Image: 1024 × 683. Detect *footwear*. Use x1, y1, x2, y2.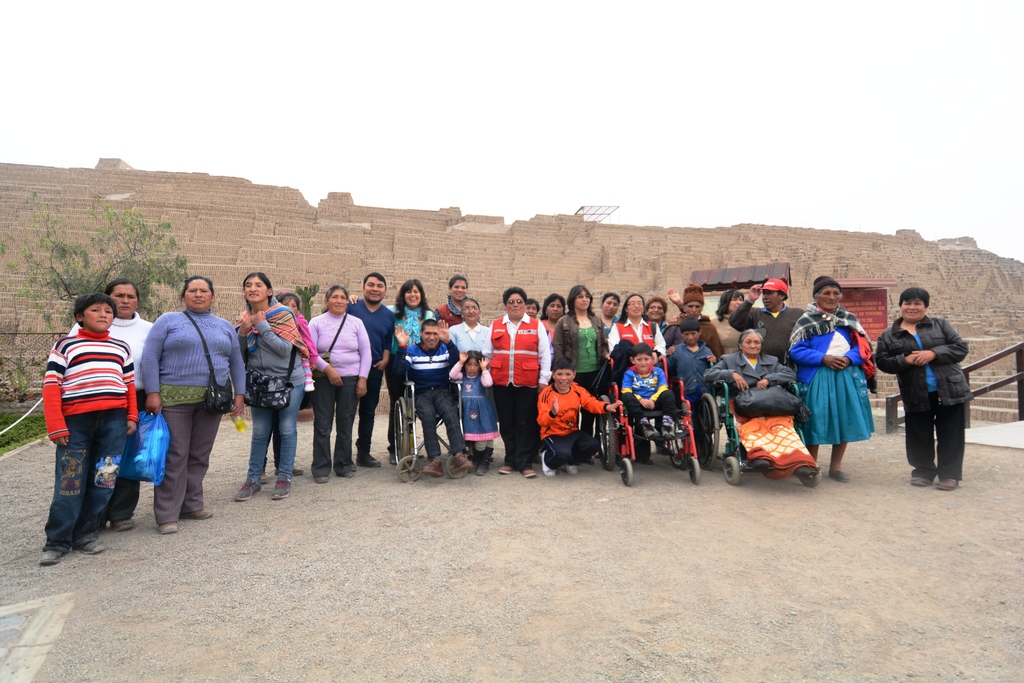
272, 474, 289, 500.
